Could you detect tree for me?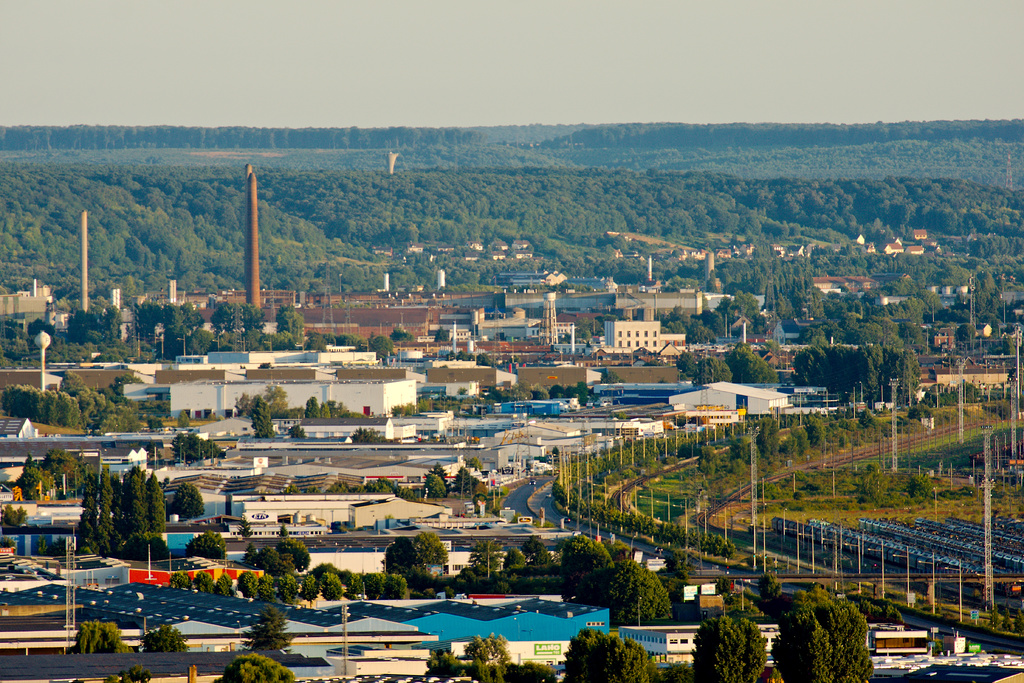
Detection result: region(557, 625, 615, 682).
